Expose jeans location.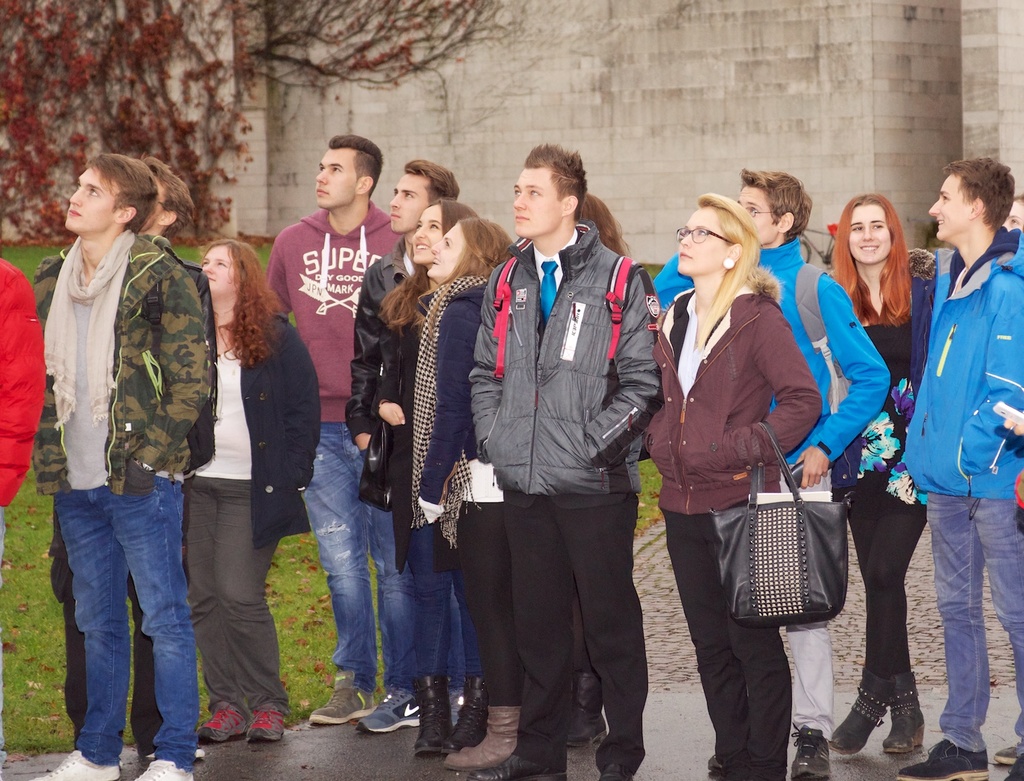
Exposed at bbox=[191, 479, 291, 711].
